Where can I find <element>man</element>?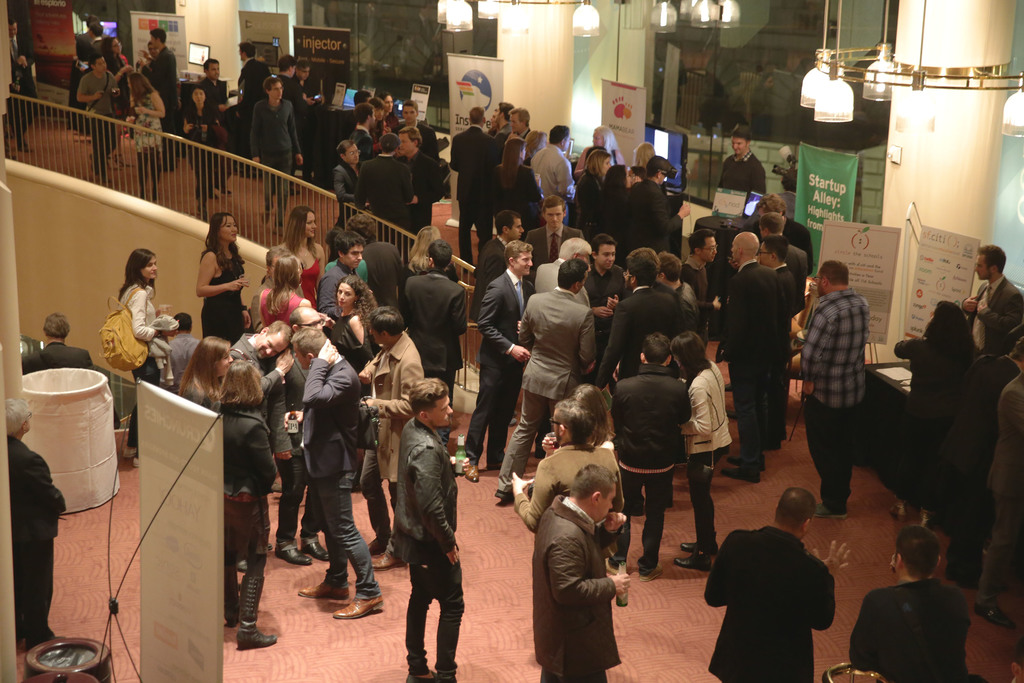
You can find it at {"left": 524, "top": 193, "right": 587, "bottom": 267}.
